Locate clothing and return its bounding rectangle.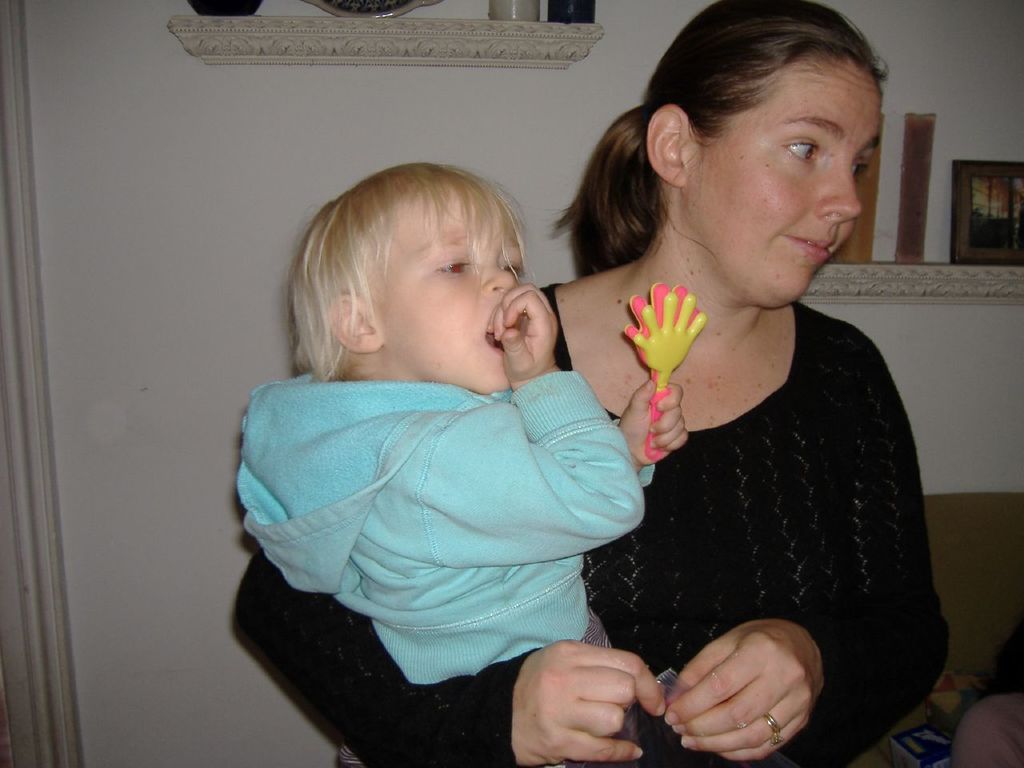
bbox(228, 301, 951, 767).
